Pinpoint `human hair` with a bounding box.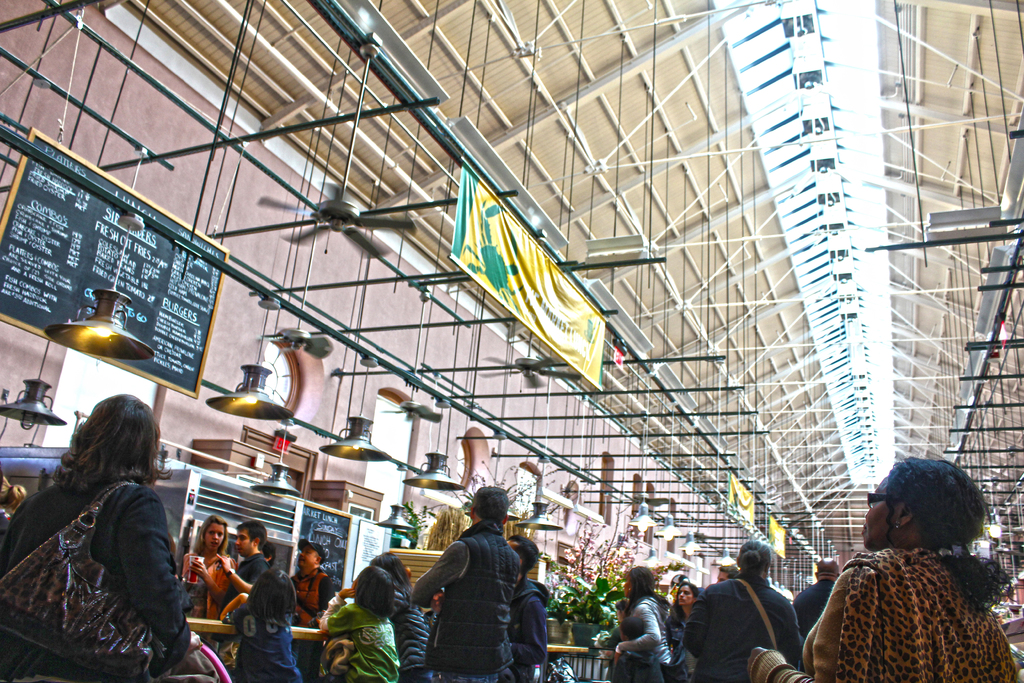
<region>865, 469, 993, 594</region>.
